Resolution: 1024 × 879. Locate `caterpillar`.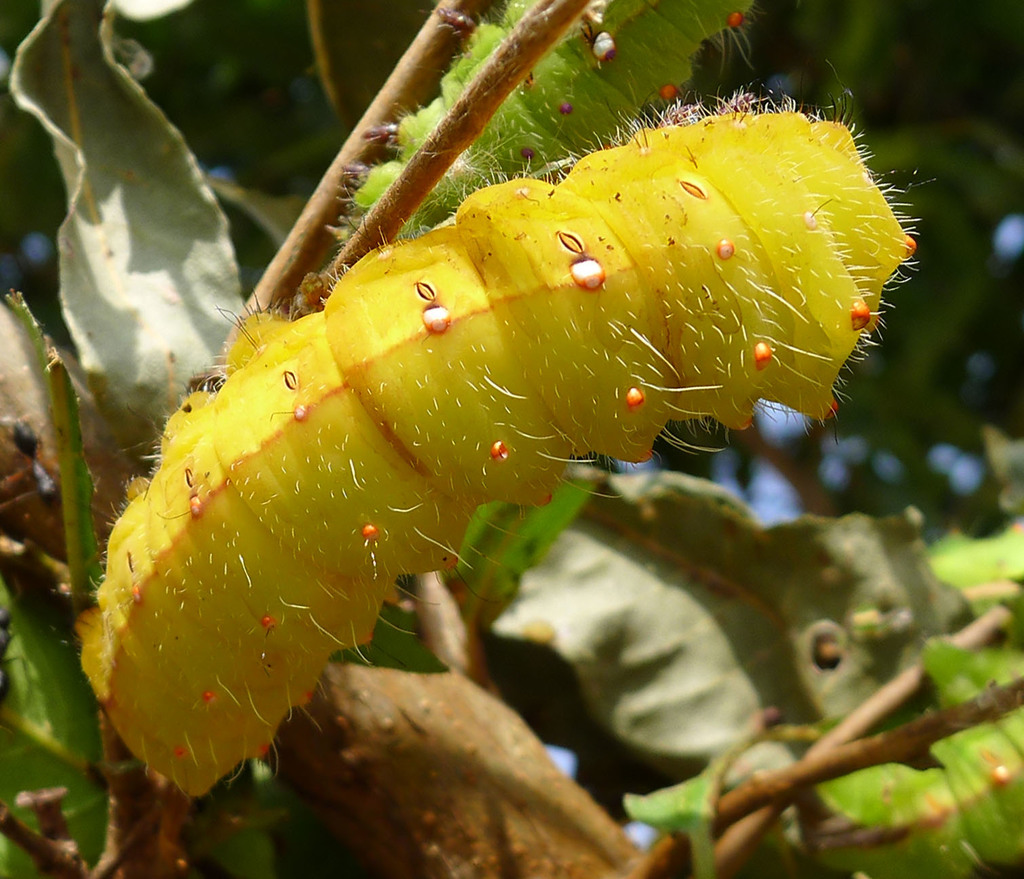
rect(67, 64, 920, 798).
